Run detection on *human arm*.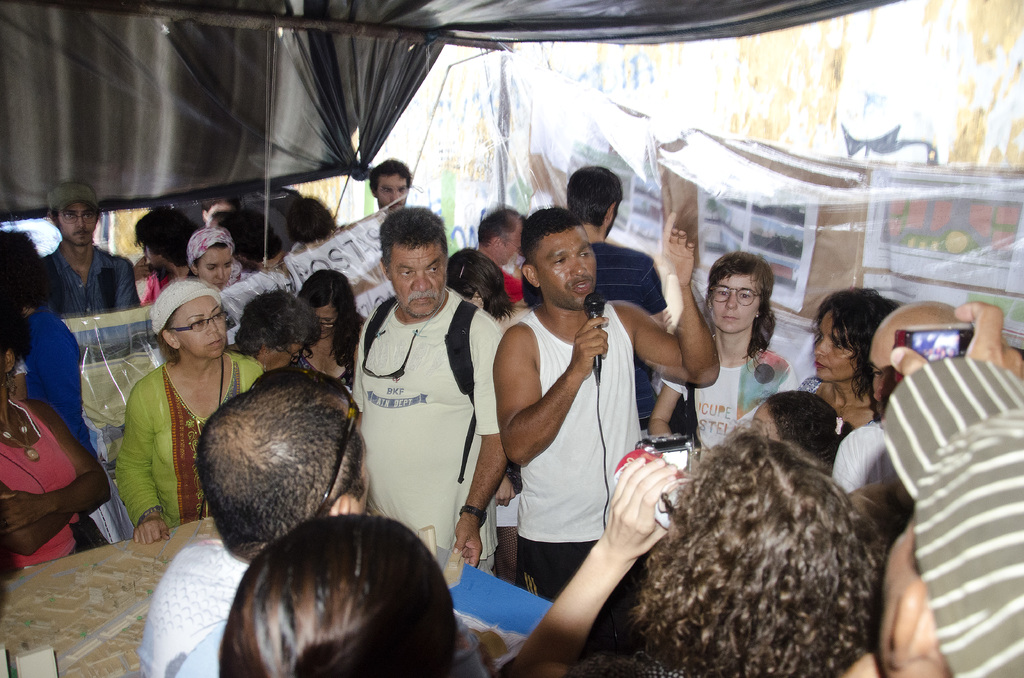
Result: pyautogui.locateOnScreen(613, 294, 696, 382).
